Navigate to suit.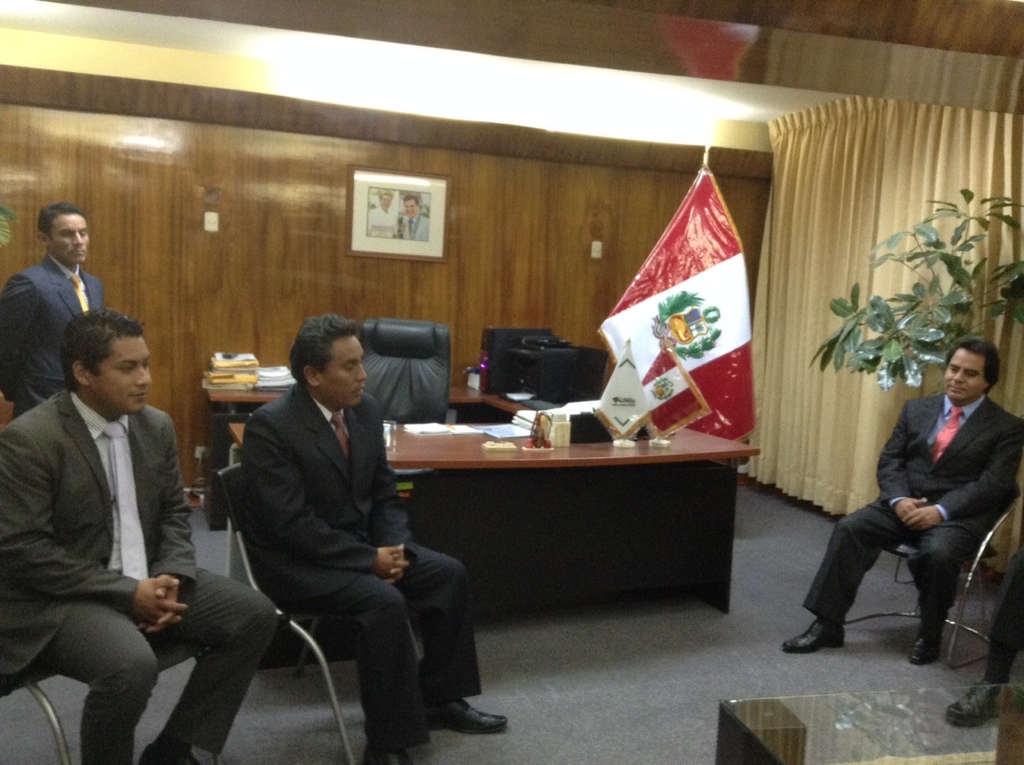
Navigation target: detection(0, 254, 106, 420).
